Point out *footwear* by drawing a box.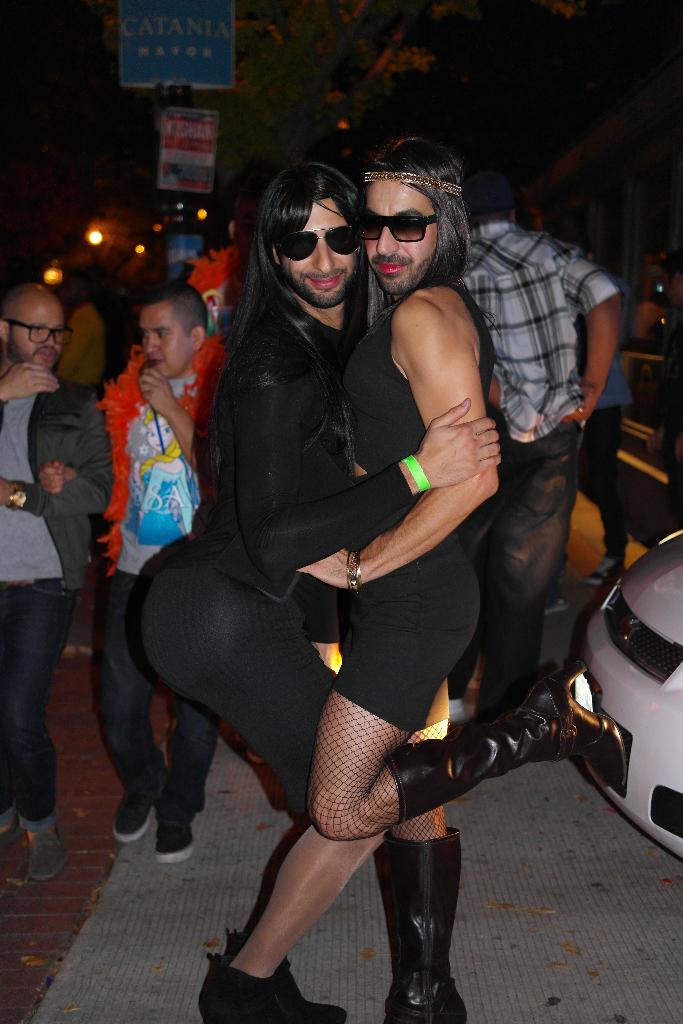
crop(584, 552, 633, 584).
